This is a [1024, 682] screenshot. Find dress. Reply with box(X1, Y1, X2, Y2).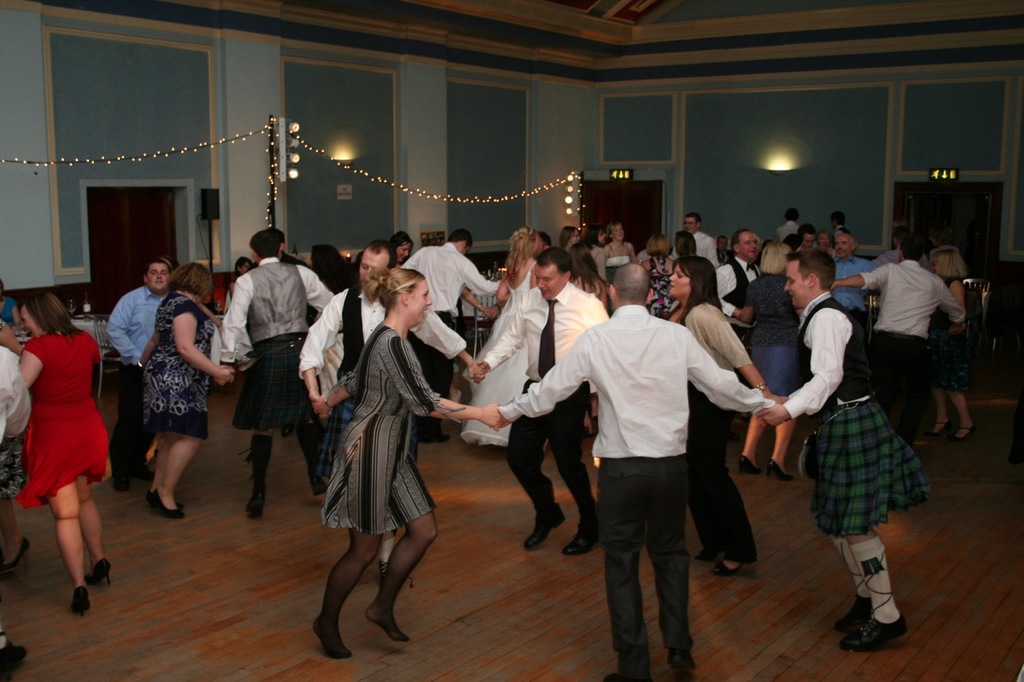
box(14, 325, 109, 508).
